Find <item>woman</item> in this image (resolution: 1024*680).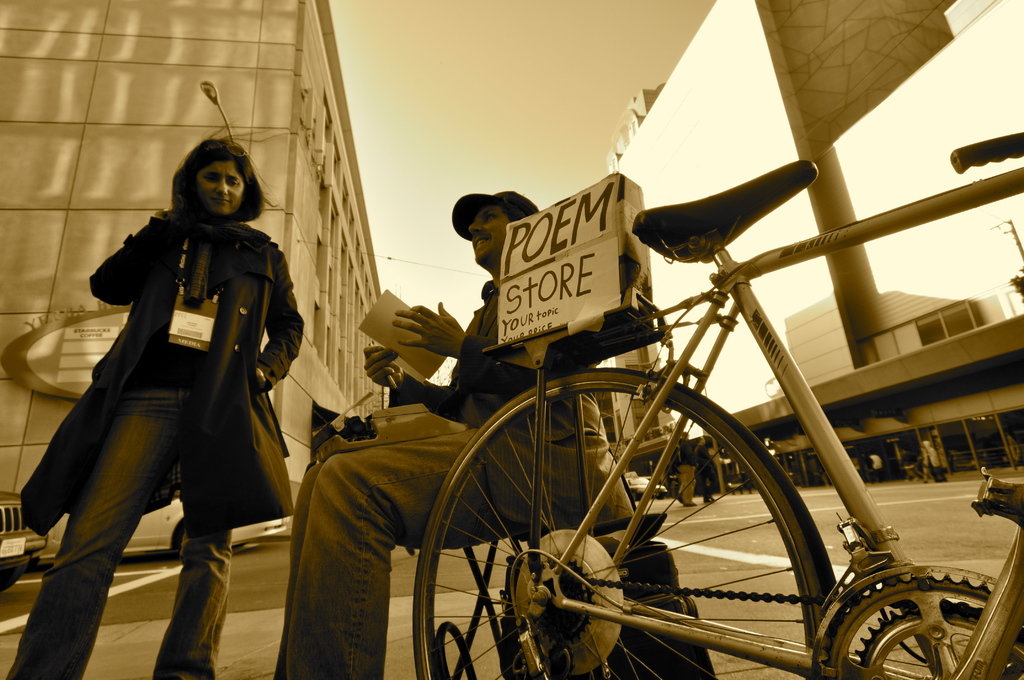
[left=3, top=138, right=305, bottom=679].
